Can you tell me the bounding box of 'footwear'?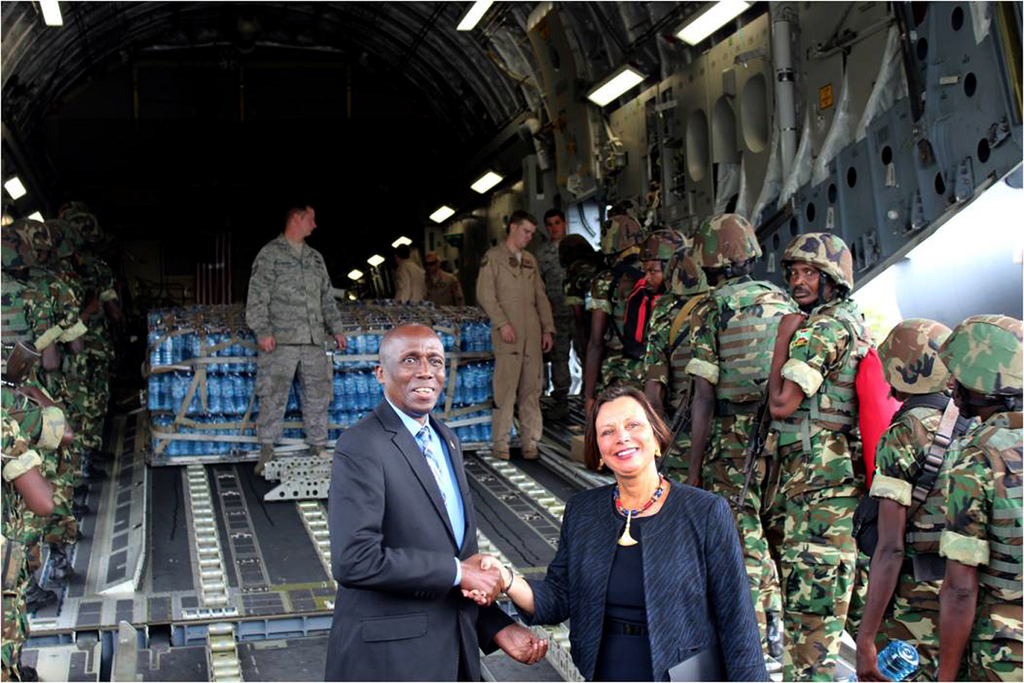
[72, 497, 94, 517].
